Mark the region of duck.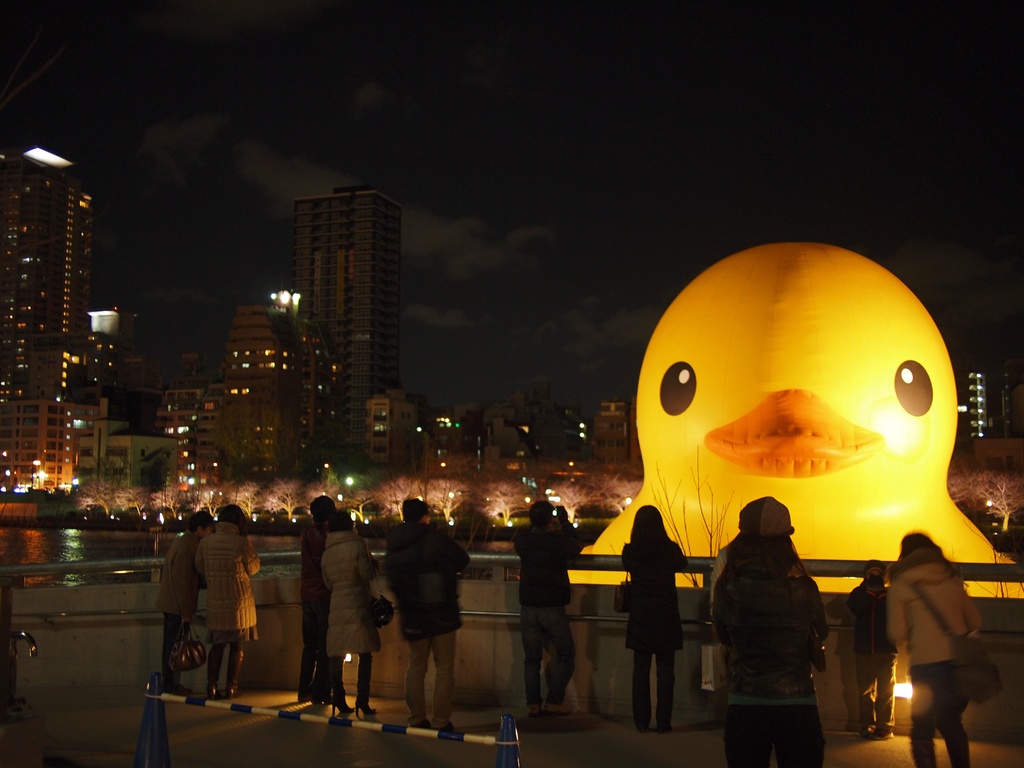
Region: detection(569, 238, 1023, 600).
